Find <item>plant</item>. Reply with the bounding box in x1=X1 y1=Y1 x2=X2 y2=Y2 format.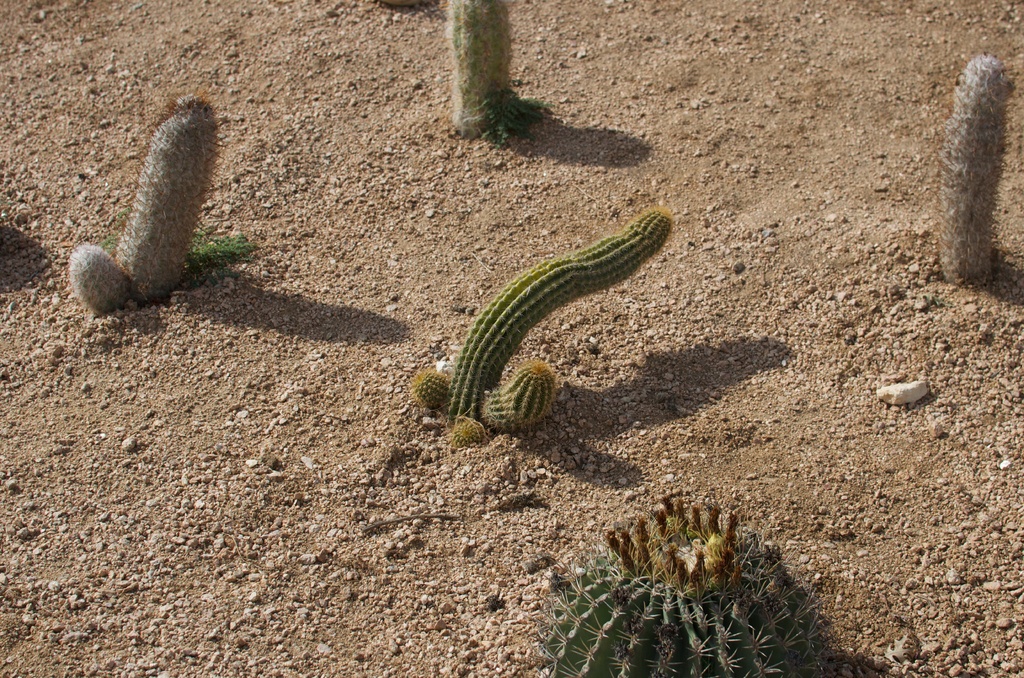
x1=65 y1=88 x2=229 y2=318.
